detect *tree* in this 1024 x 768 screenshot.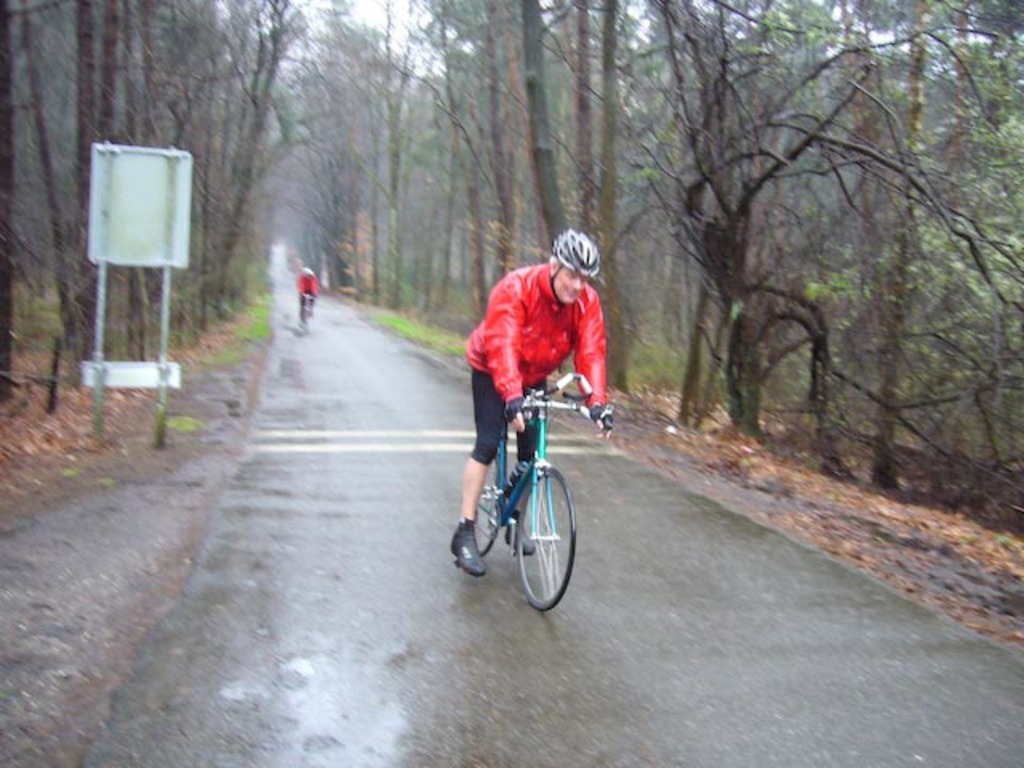
Detection: x1=779, y1=0, x2=1022, y2=493.
